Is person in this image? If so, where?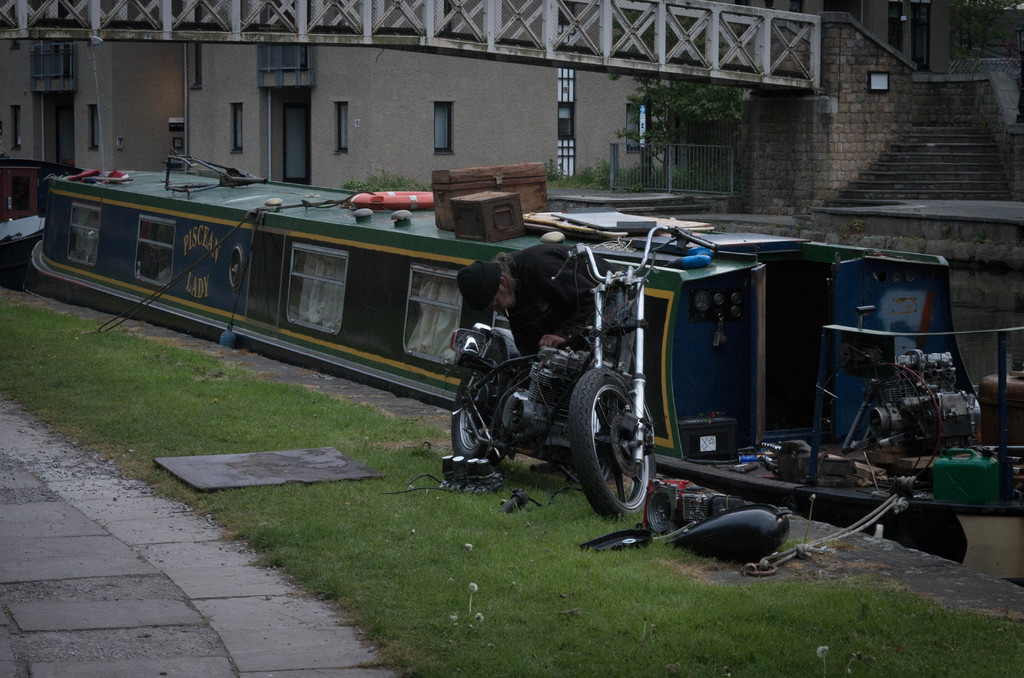
Yes, at locate(444, 225, 610, 378).
